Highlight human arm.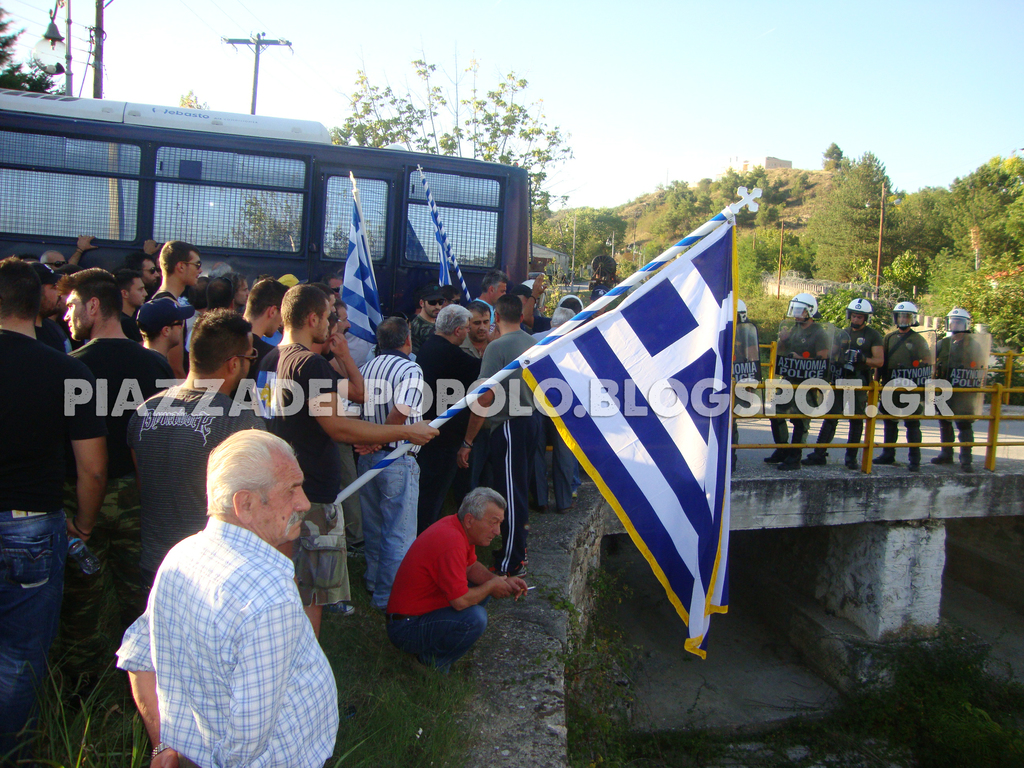
Highlighted region: BBox(211, 595, 304, 767).
